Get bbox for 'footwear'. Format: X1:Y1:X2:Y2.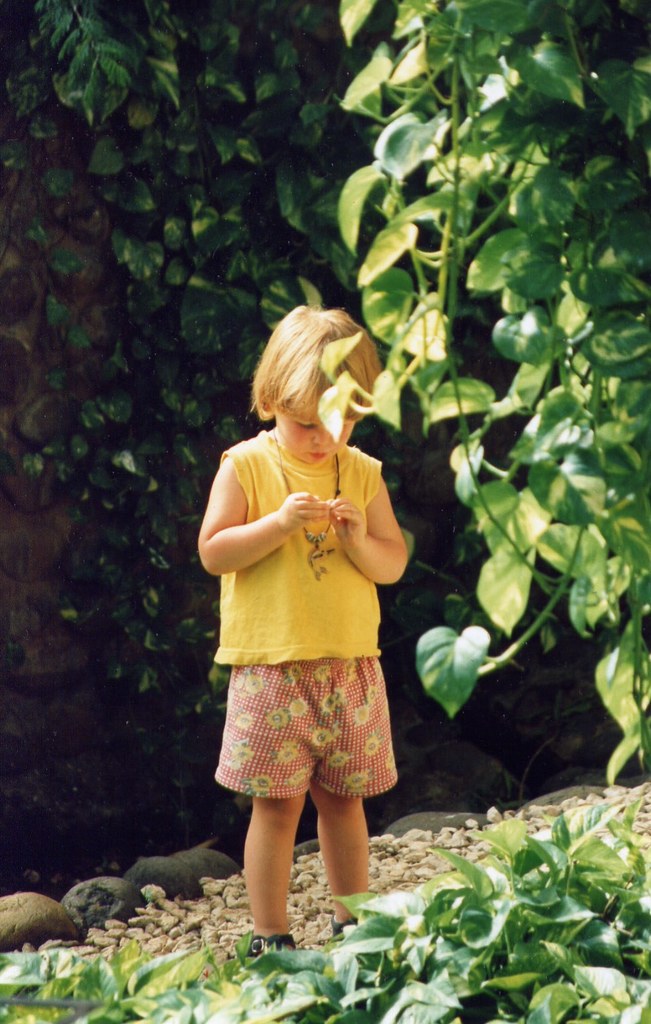
330:911:360:938.
